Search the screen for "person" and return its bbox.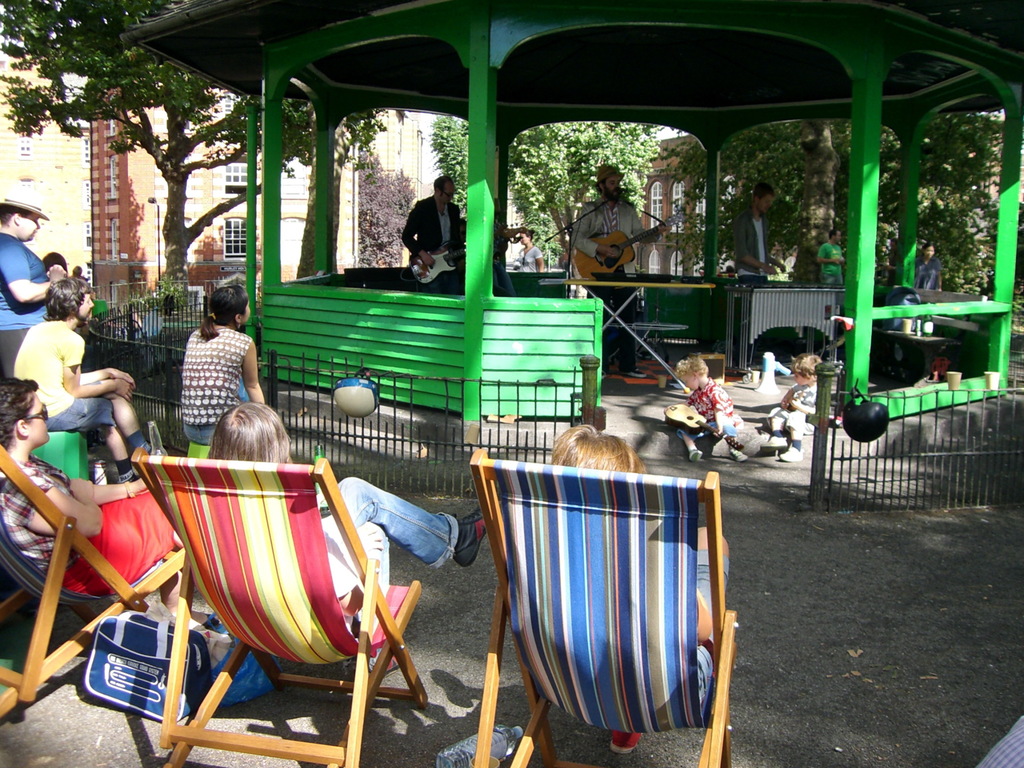
Found: box(399, 166, 459, 299).
